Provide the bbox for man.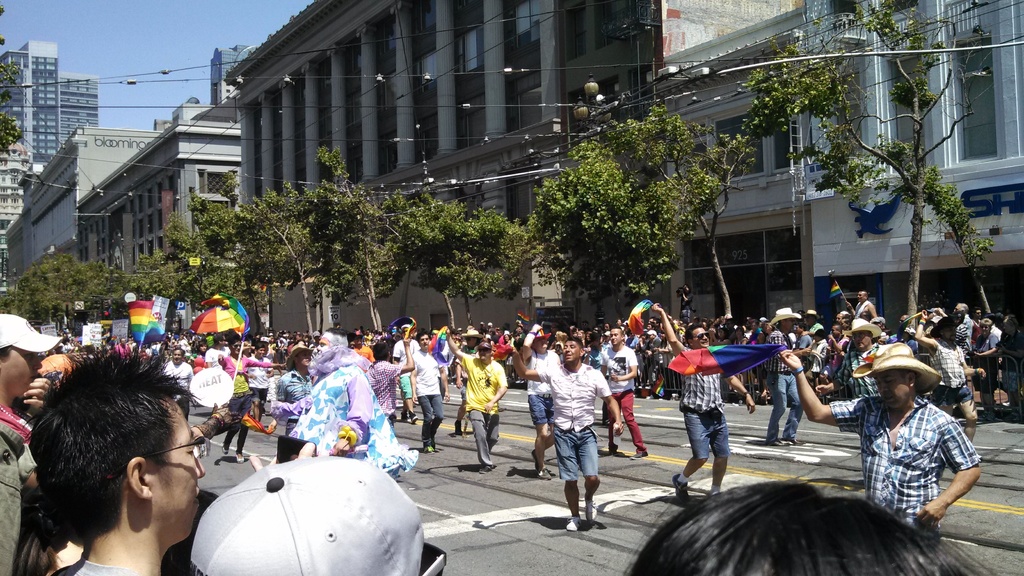
box(203, 331, 229, 369).
